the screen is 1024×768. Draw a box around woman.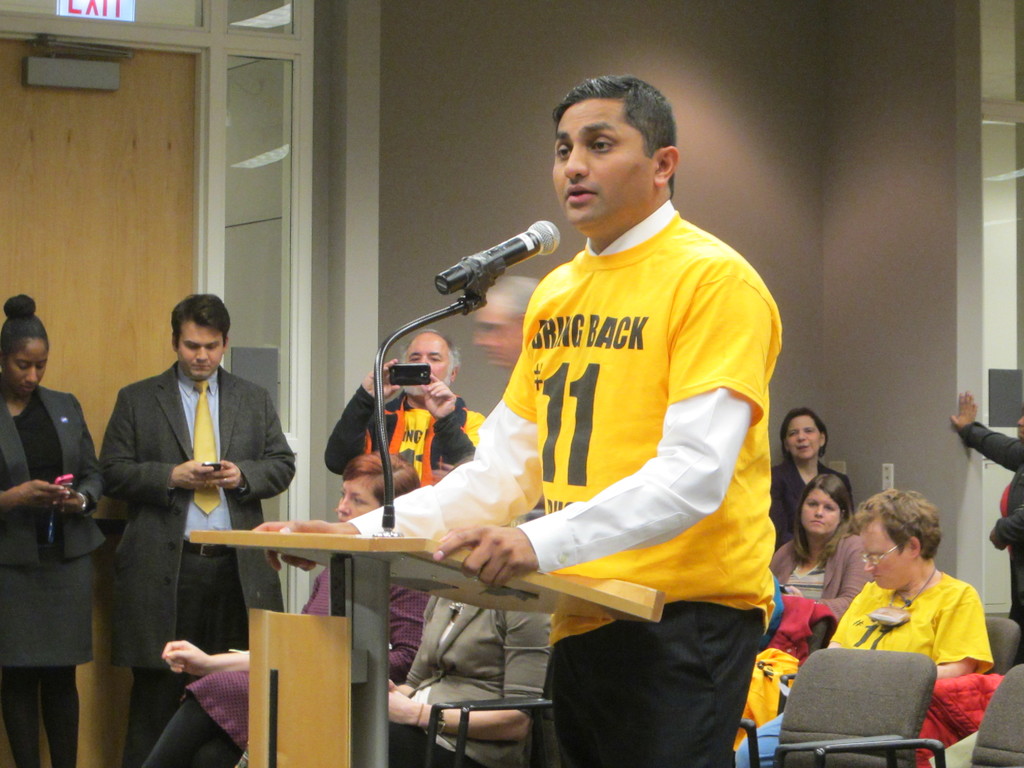
(138, 451, 427, 767).
